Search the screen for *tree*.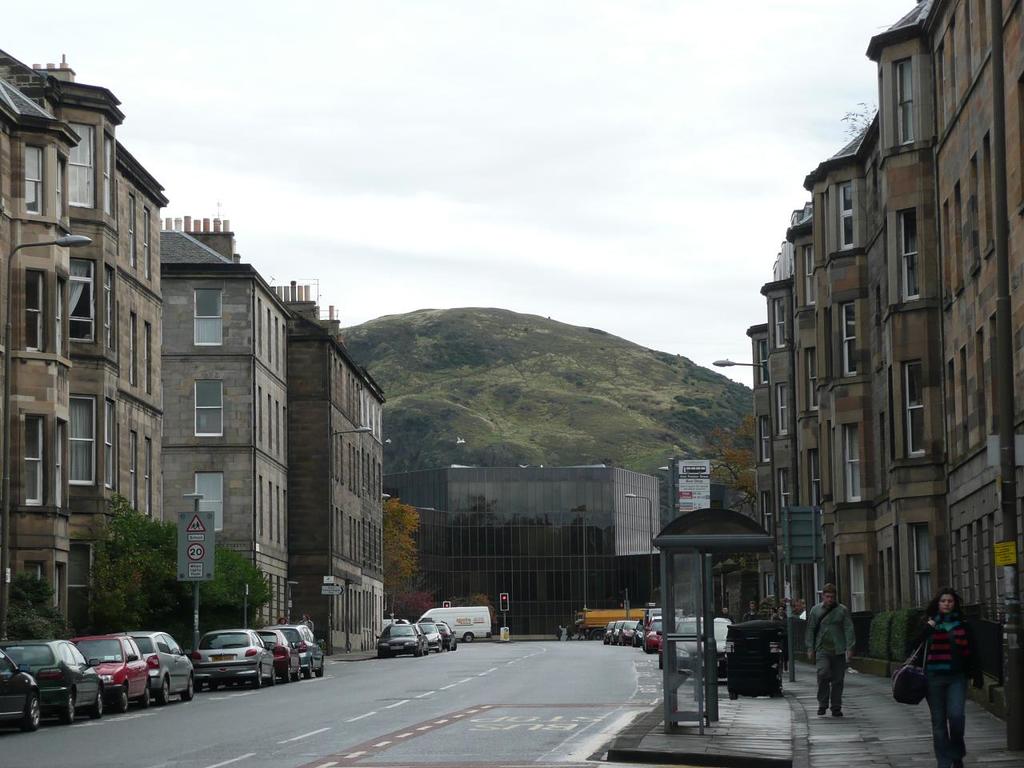
Found at x1=91 y1=494 x2=278 y2=641.
